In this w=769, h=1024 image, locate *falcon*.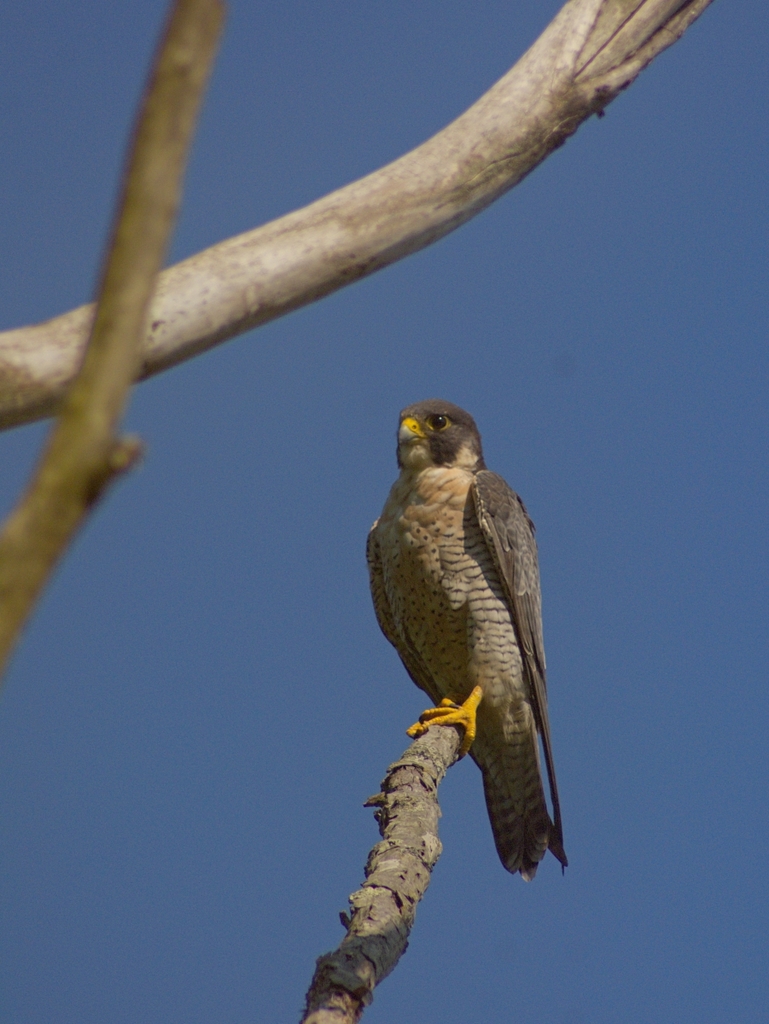
Bounding box: rect(367, 399, 568, 879).
